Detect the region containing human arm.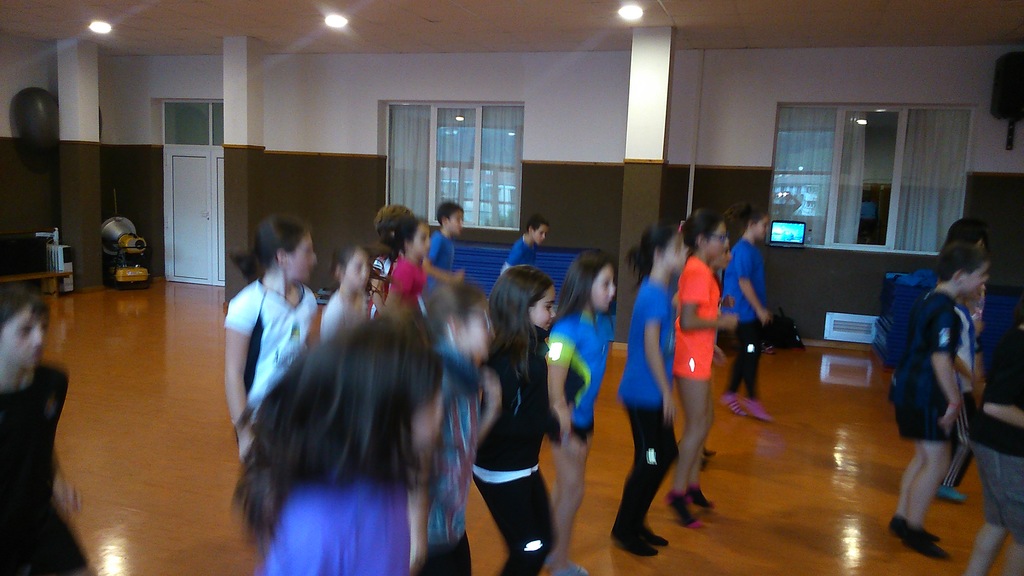
(x1=930, y1=303, x2=960, y2=429).
